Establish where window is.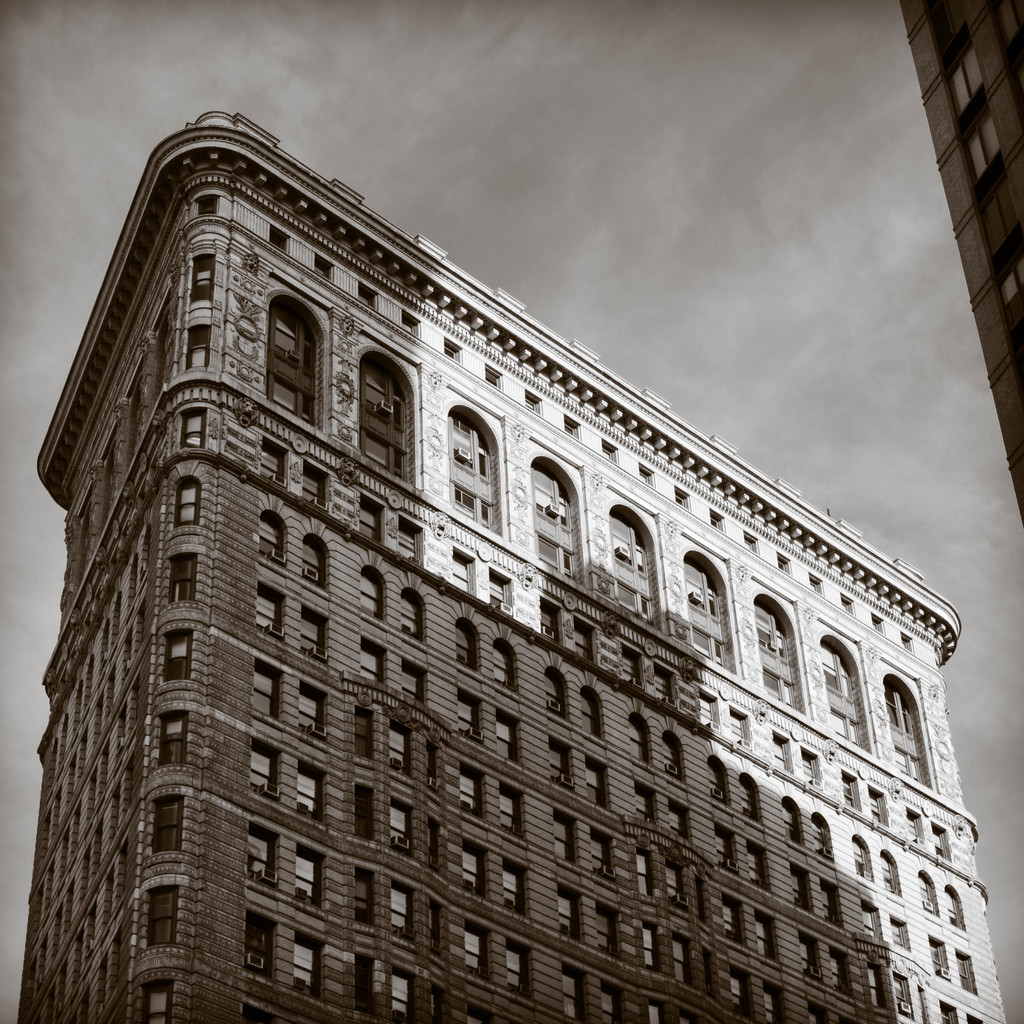
Established at detection(358, 358, 417, 477).
